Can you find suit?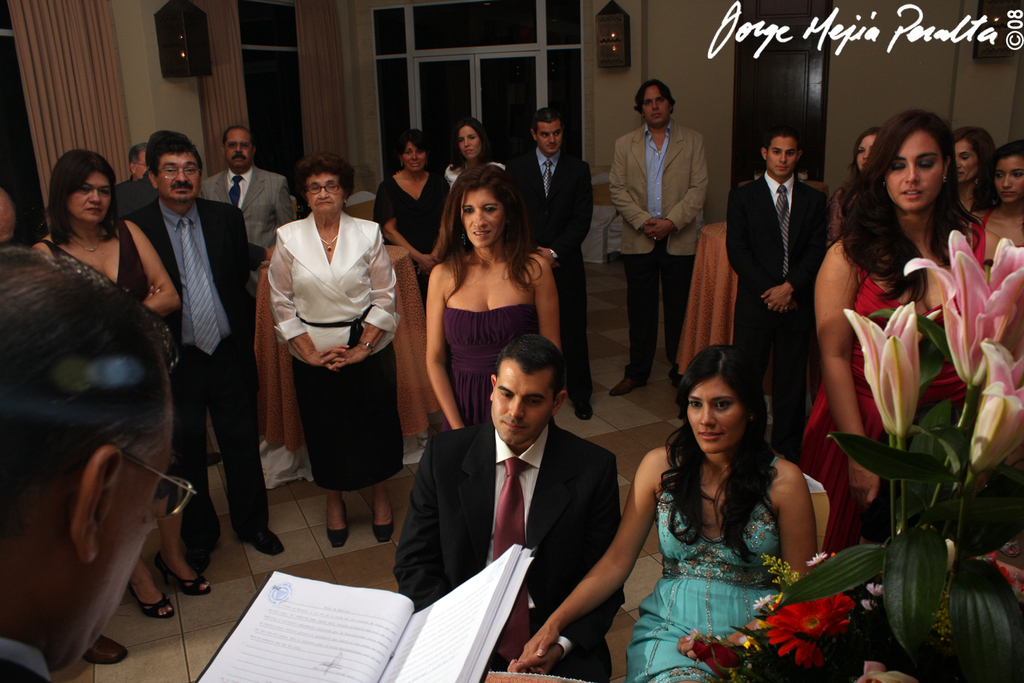
Yes, bounding box: {"left": 123, "top": 132, "right": 244, "bottom": 525}.
